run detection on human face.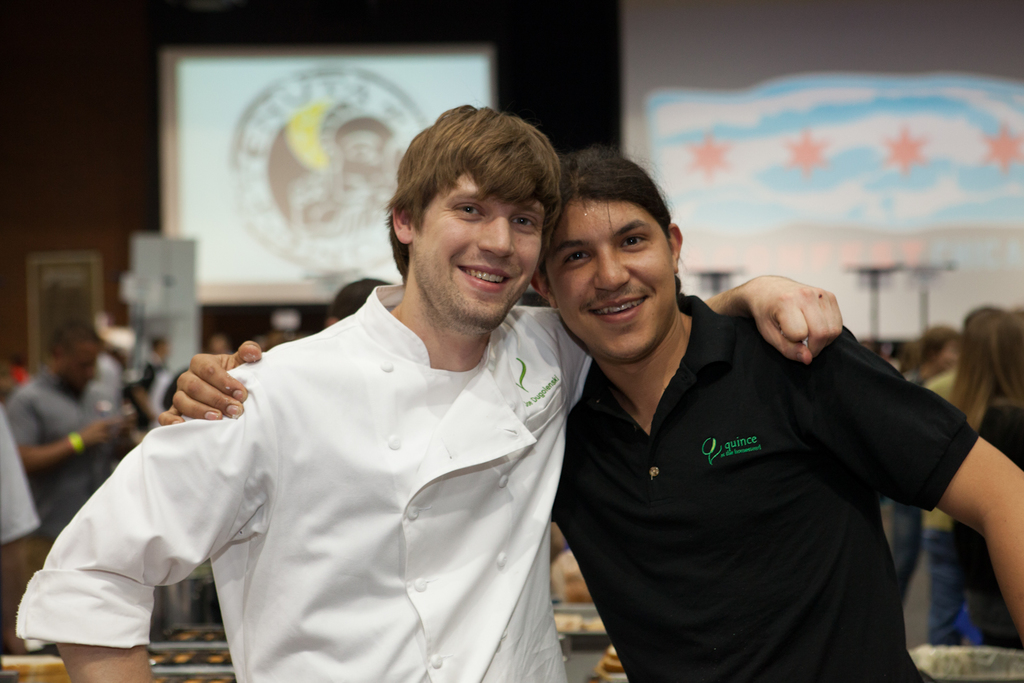
Result: 410/163/546/335.
